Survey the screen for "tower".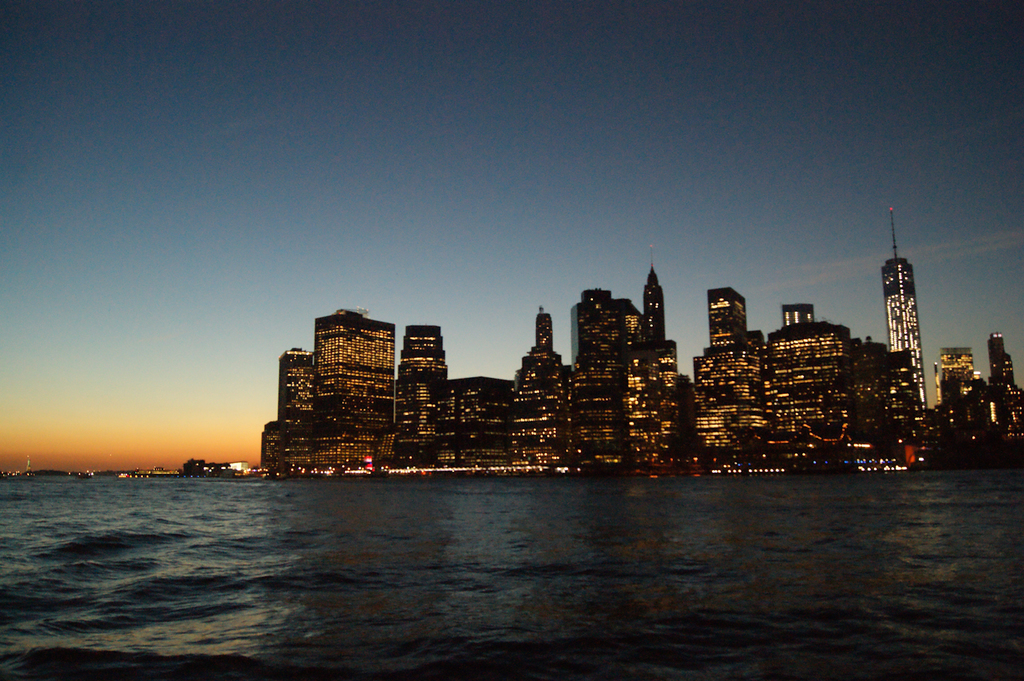
Survey found: detection(877, 202, 926, 407).
